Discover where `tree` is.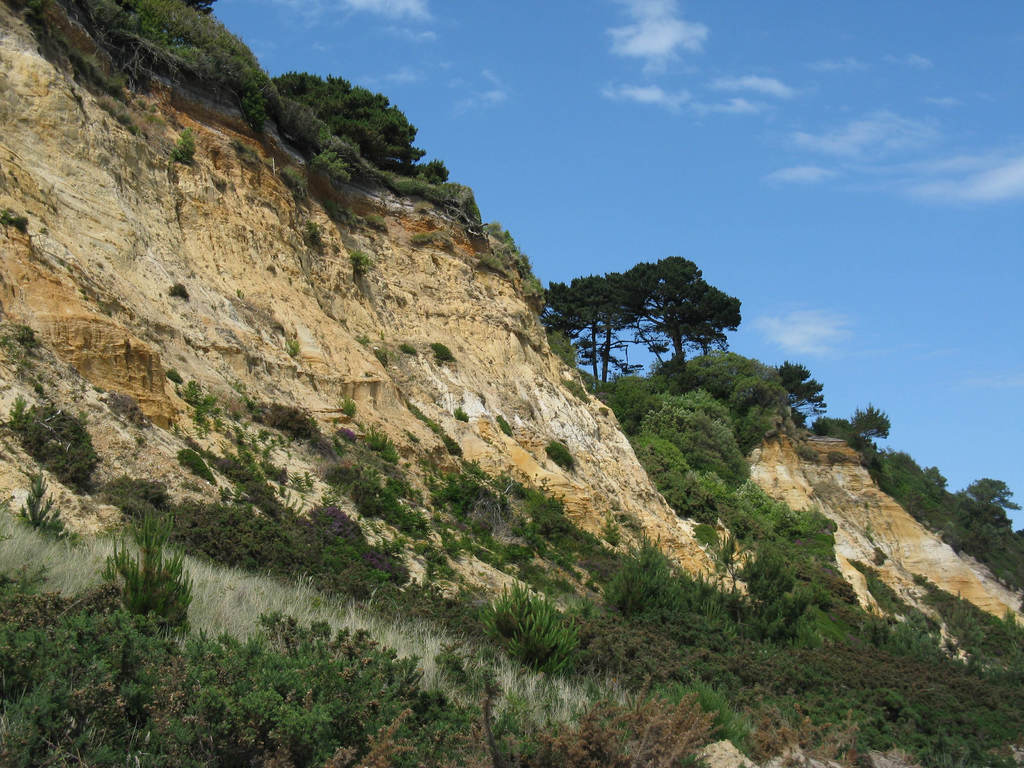
Discovered at 962 474 1004 550.
